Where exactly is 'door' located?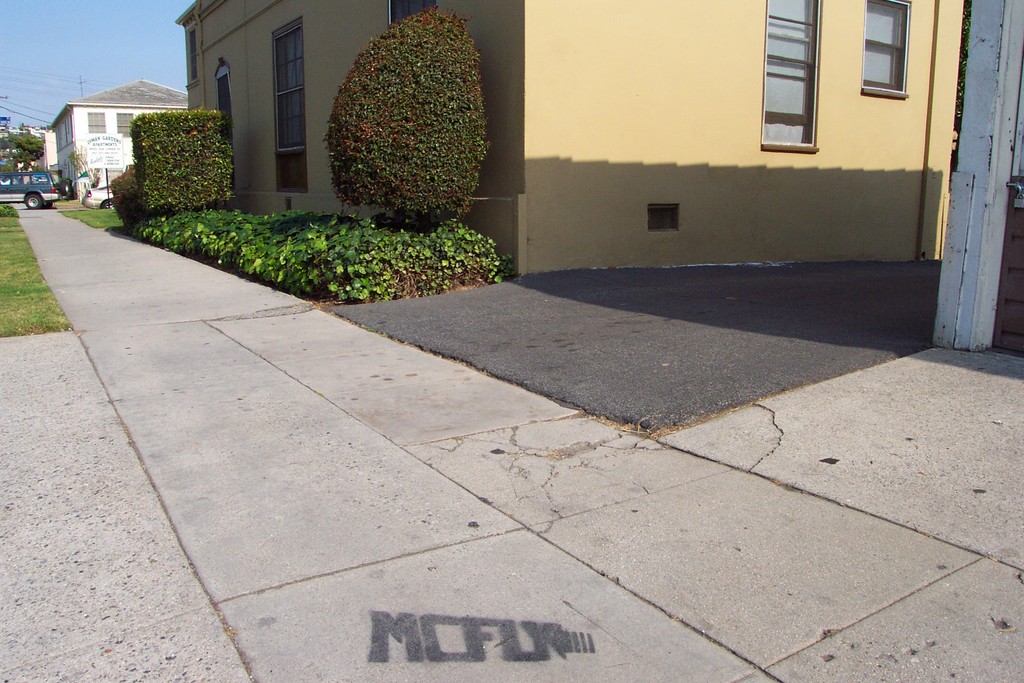
Its bounding box is bbox=(986, 47, 1023, 357).
